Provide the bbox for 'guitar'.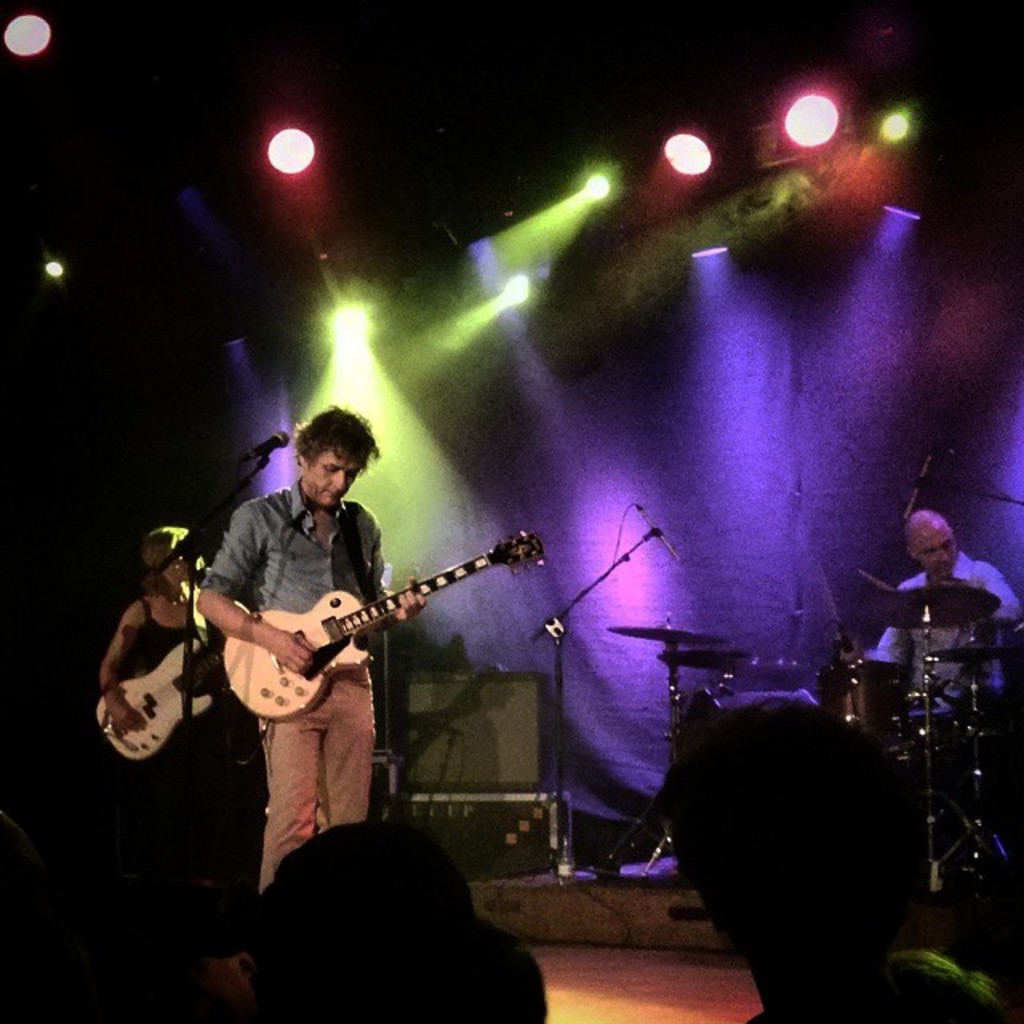
216:522:541:725.
